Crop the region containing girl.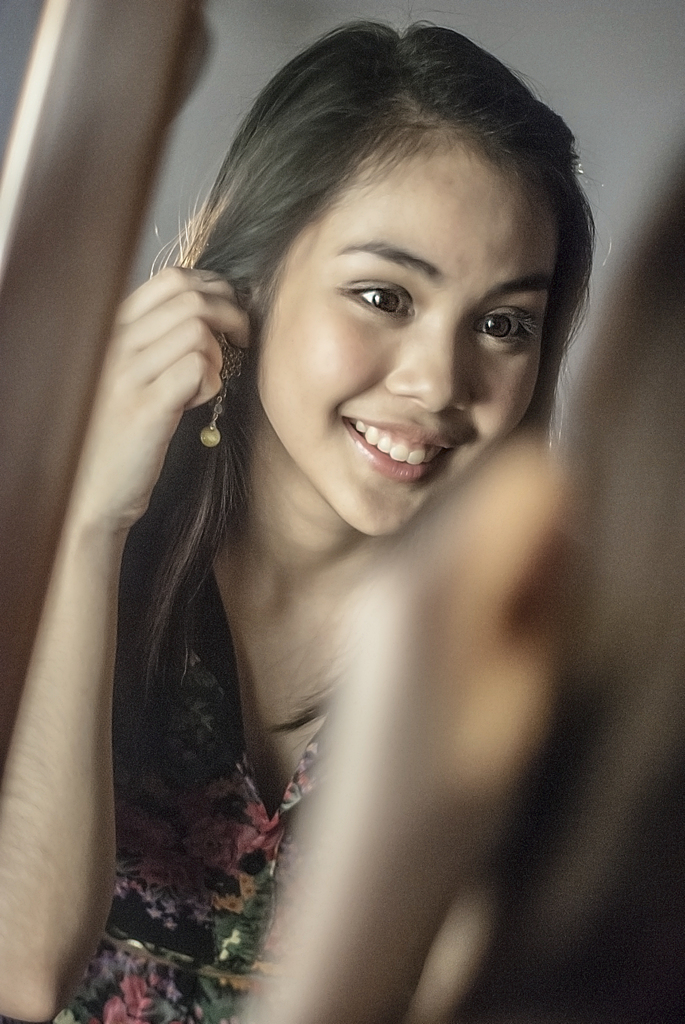
Crop region: x1=0 y1=15 x2=610 y2=1023.
